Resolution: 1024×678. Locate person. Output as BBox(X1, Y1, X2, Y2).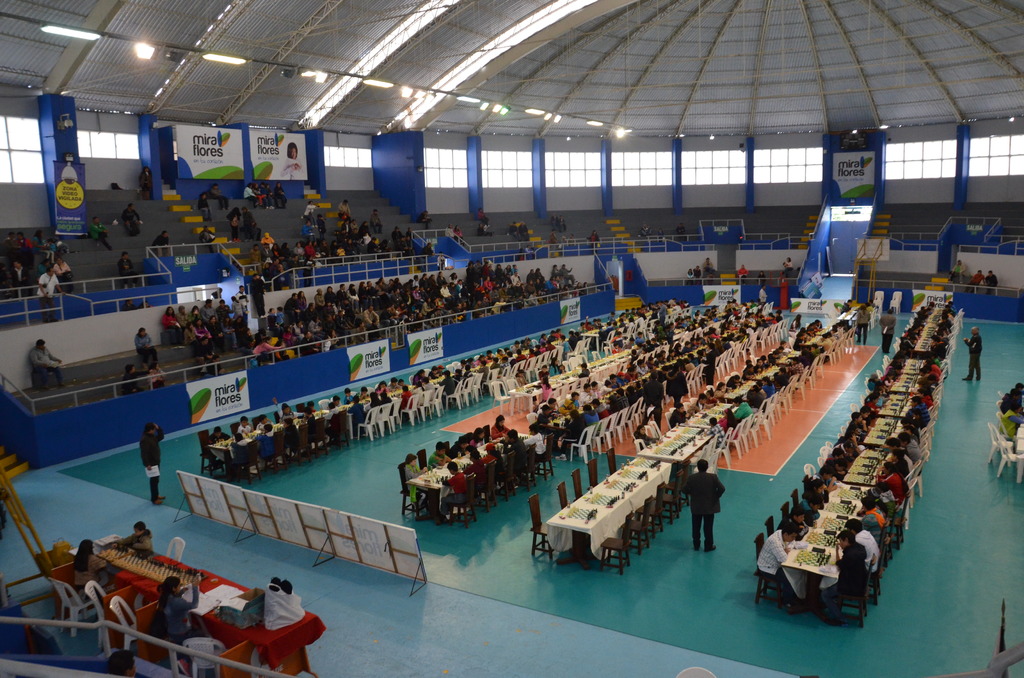
BBox(216, 299, 231, 320).
